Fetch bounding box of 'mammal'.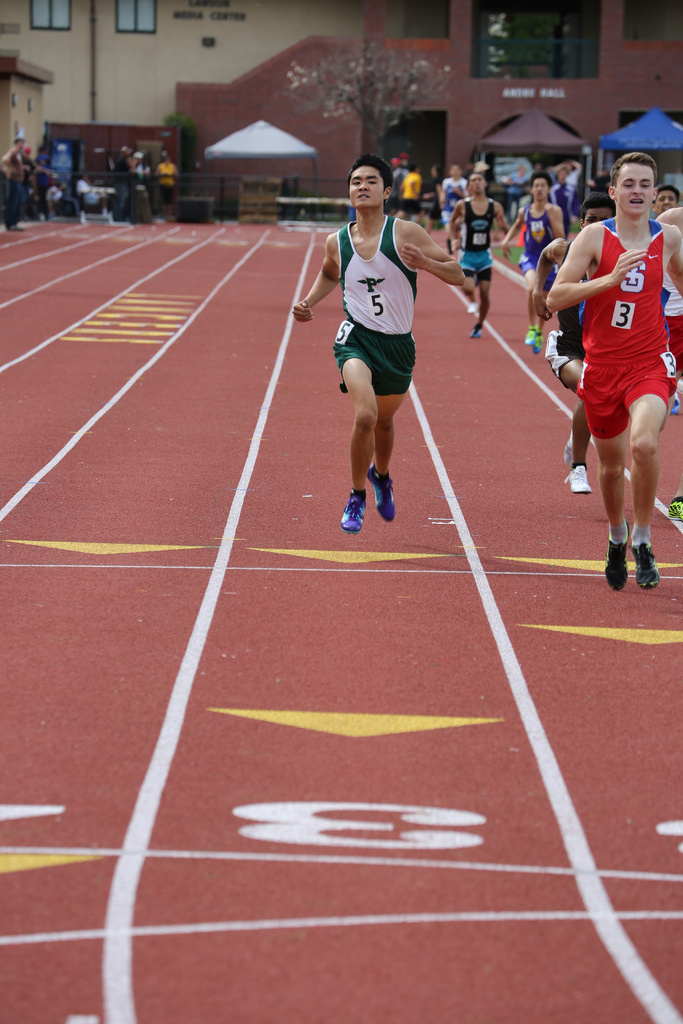
Bbox: <bbox>546, 150, 682, 591</bbox>.
